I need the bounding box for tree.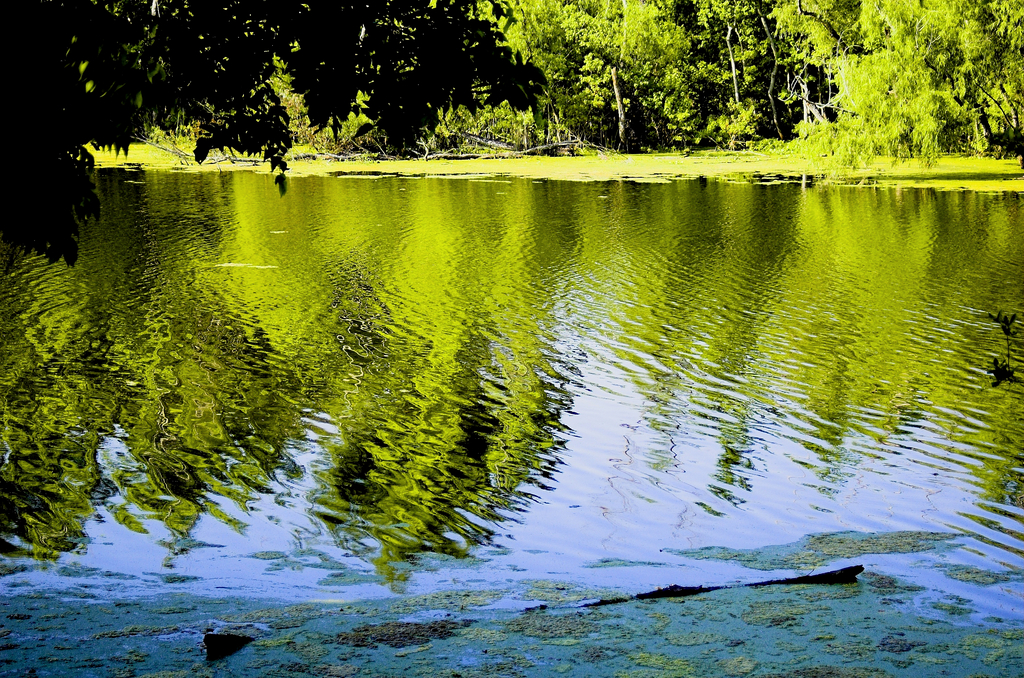
Here it is: [0,1,556,278].
